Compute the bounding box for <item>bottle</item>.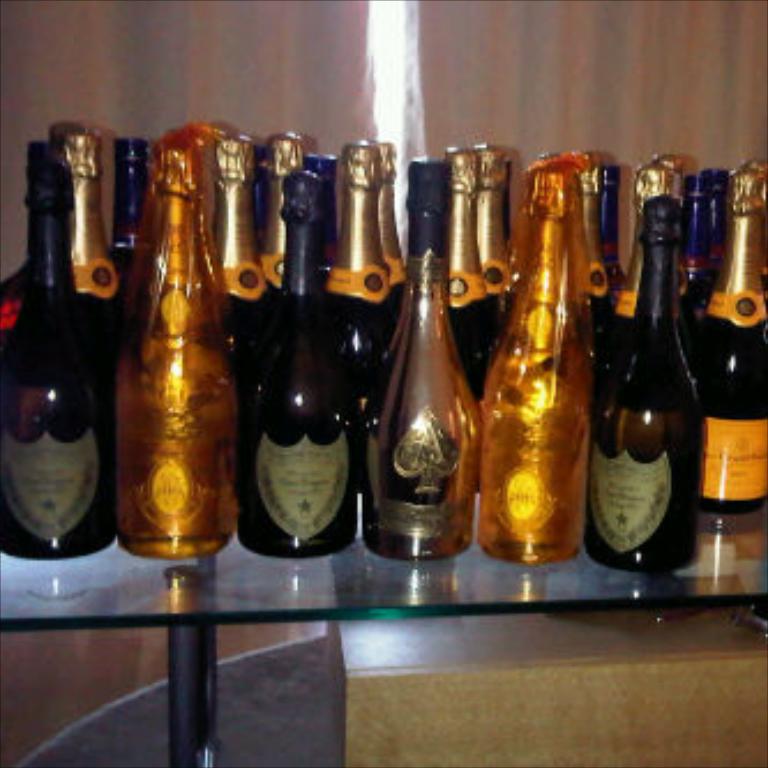
rect(0, 138, 120, 560).
